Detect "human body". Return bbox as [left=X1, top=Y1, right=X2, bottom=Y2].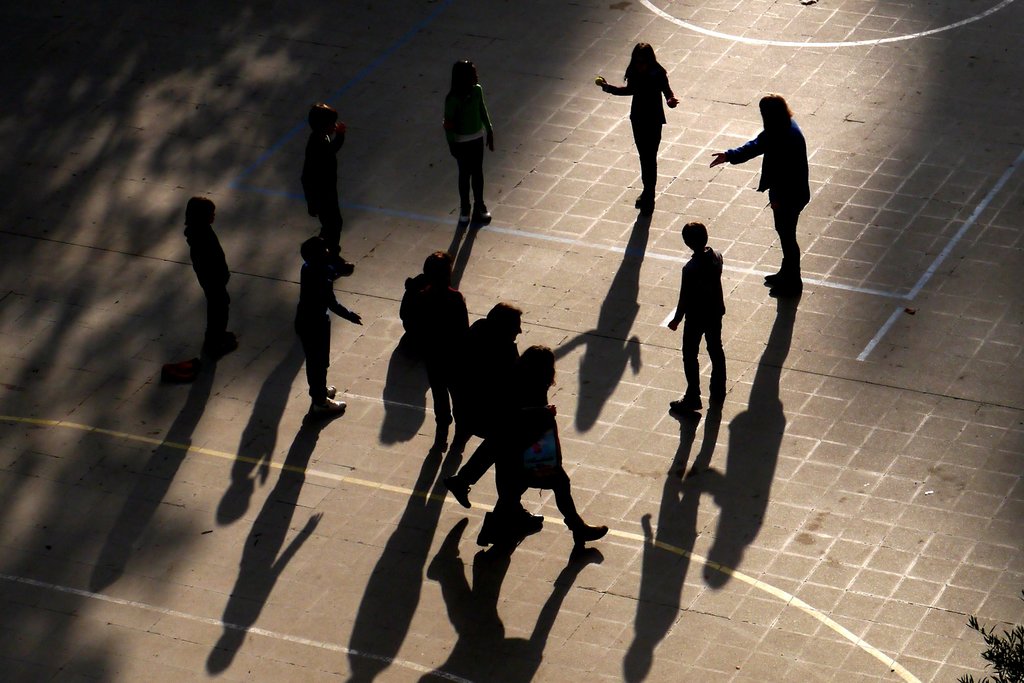
[left=706, top=120, right=811, bottom=300].
